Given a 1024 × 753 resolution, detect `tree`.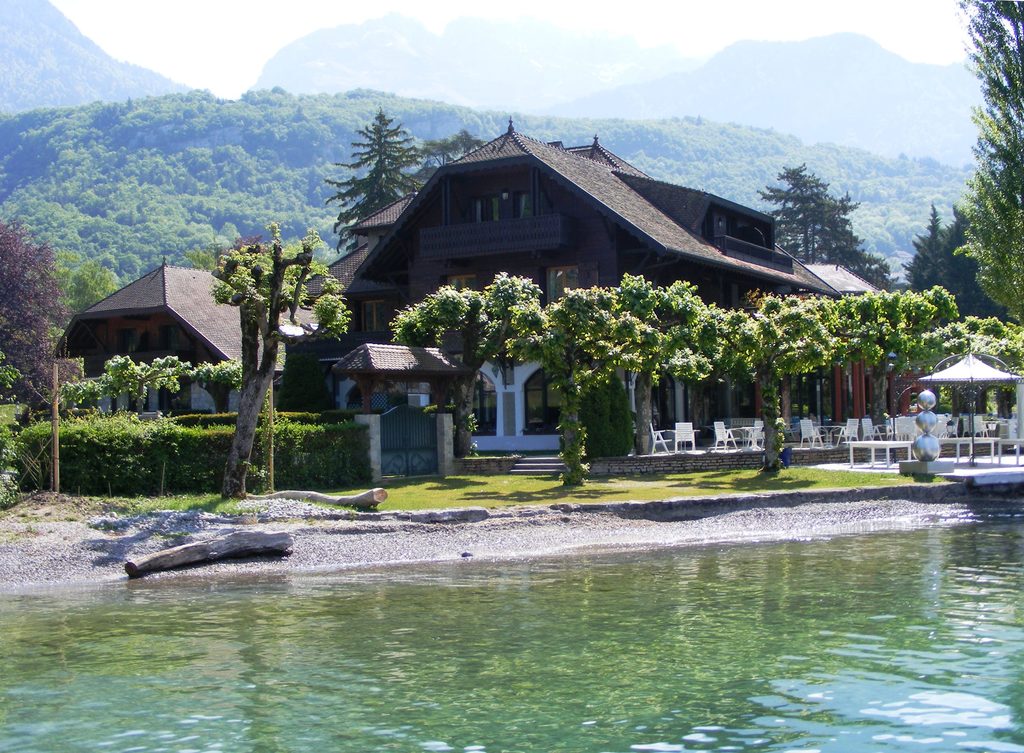
468:264:557:447.
